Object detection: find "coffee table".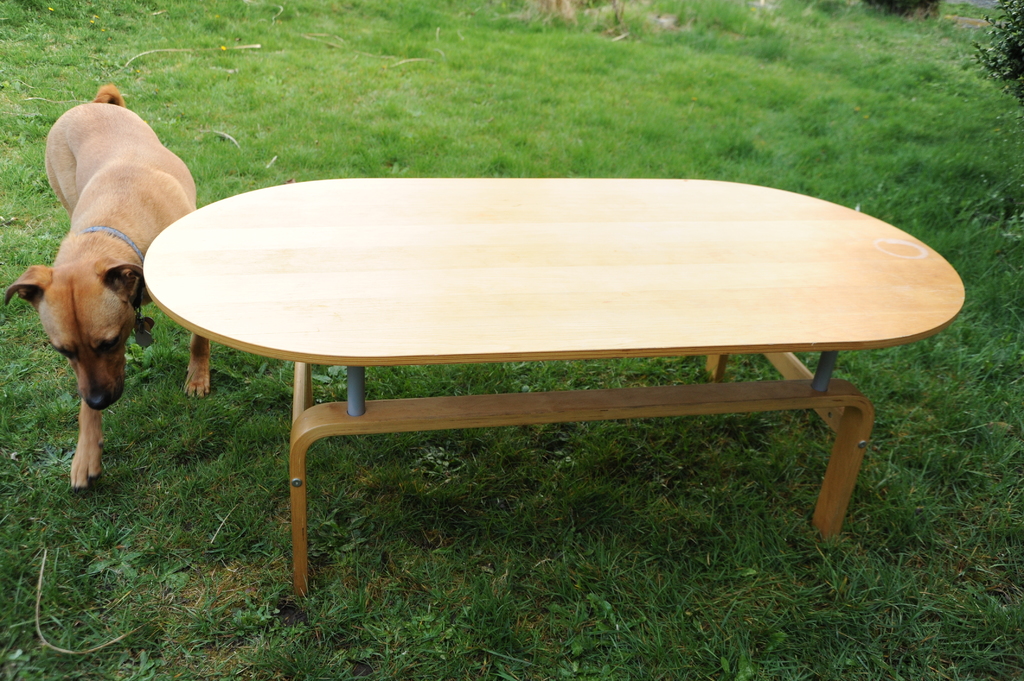
region(60, 168, 1002, 604).
